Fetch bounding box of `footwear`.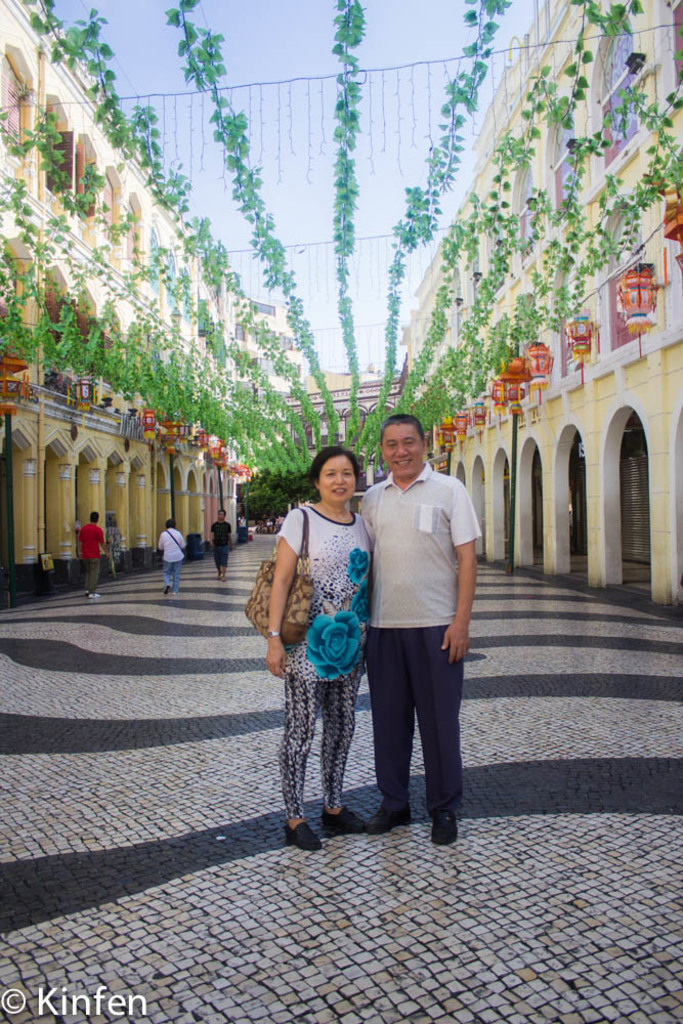
Bbox: pyautogui.locateOnScreen(429, 810, 458, 847).
